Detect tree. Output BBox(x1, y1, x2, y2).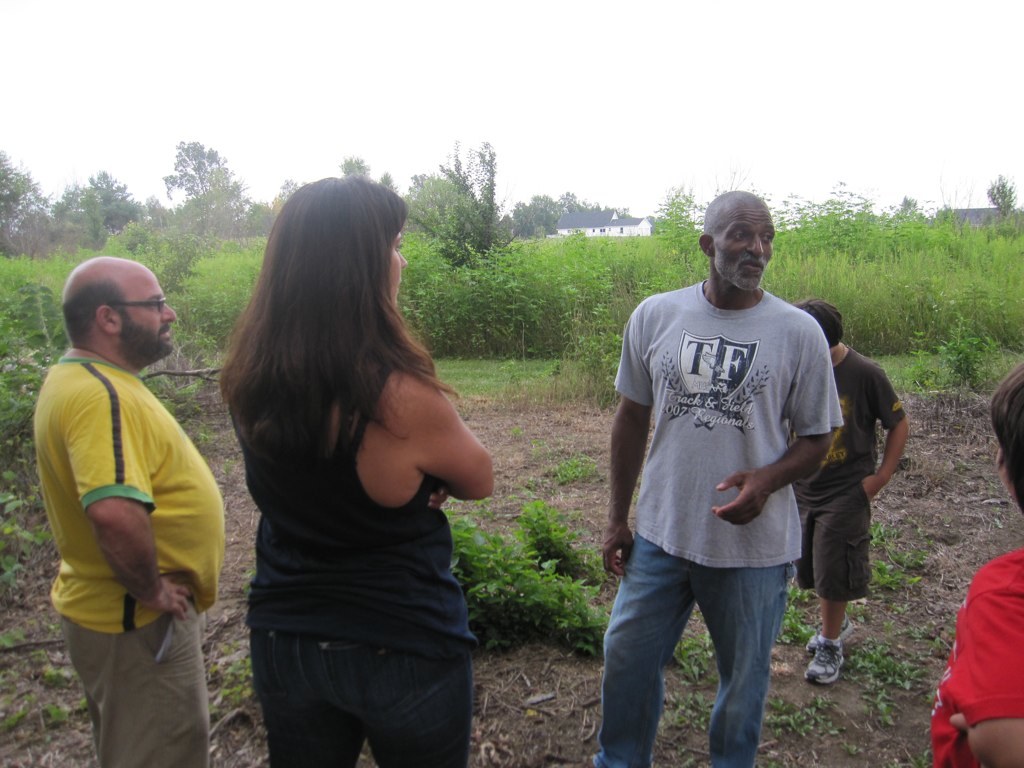
BBox(643, 186, 720, 256).
